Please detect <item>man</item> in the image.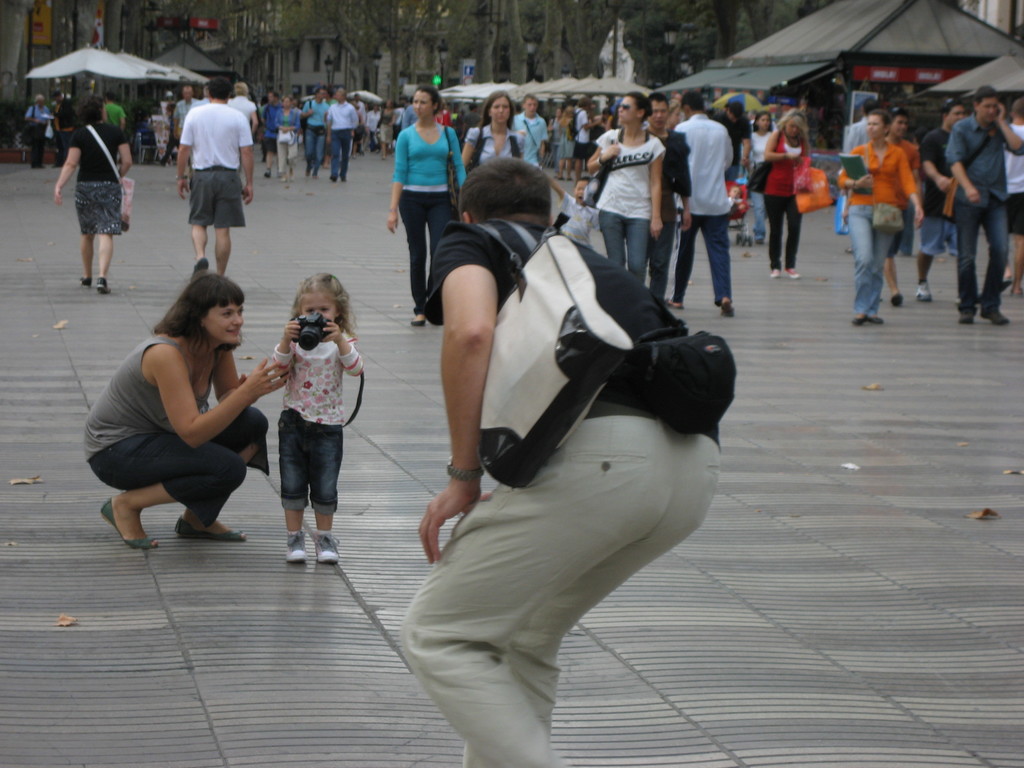
box=[402, 157, 727, 767].
